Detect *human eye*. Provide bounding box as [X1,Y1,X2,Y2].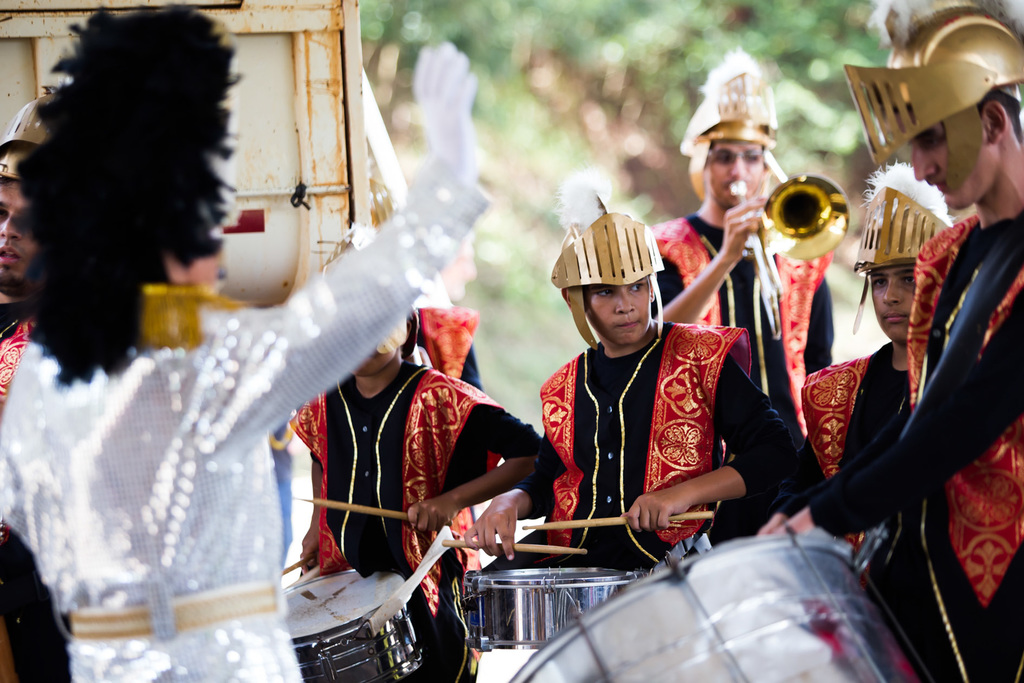
[916,136,945,151].
